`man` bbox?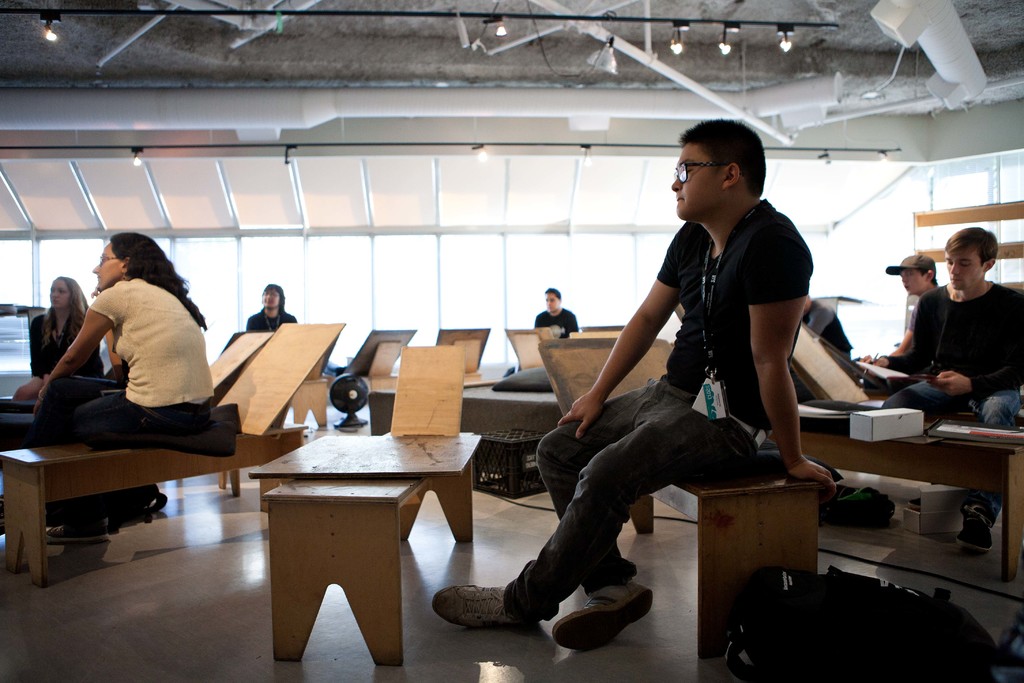
(858, 227, 1023, 554)
